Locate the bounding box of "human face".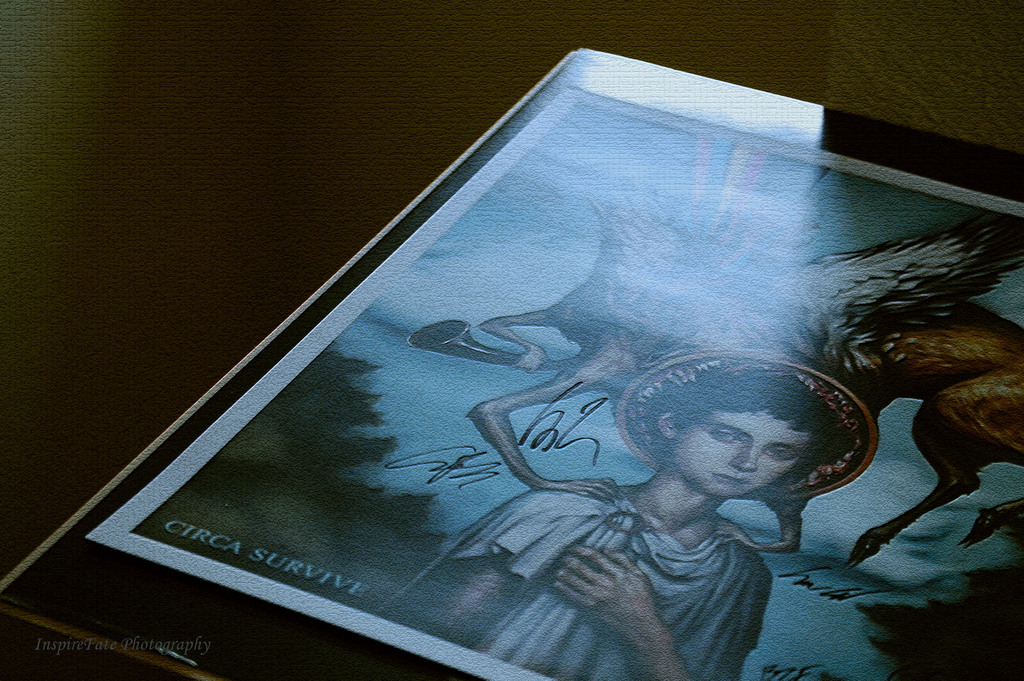
Bounding box: {"left": 673, "top": 411, "right": 807, "bottom": 498}.
